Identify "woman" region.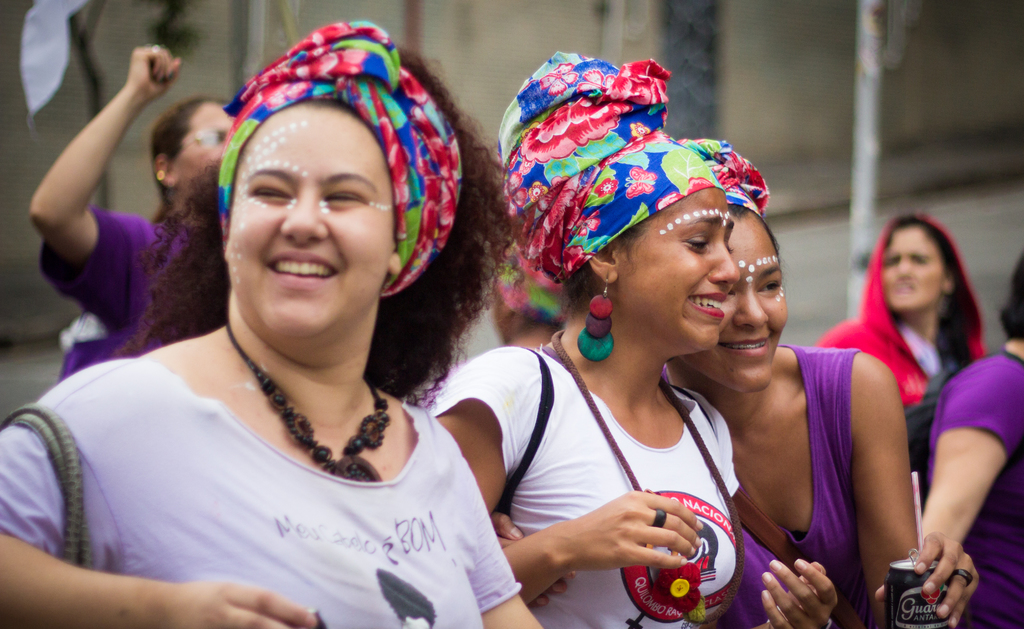
Region: <bbox>25, 23, 268, 343</bbox>.
